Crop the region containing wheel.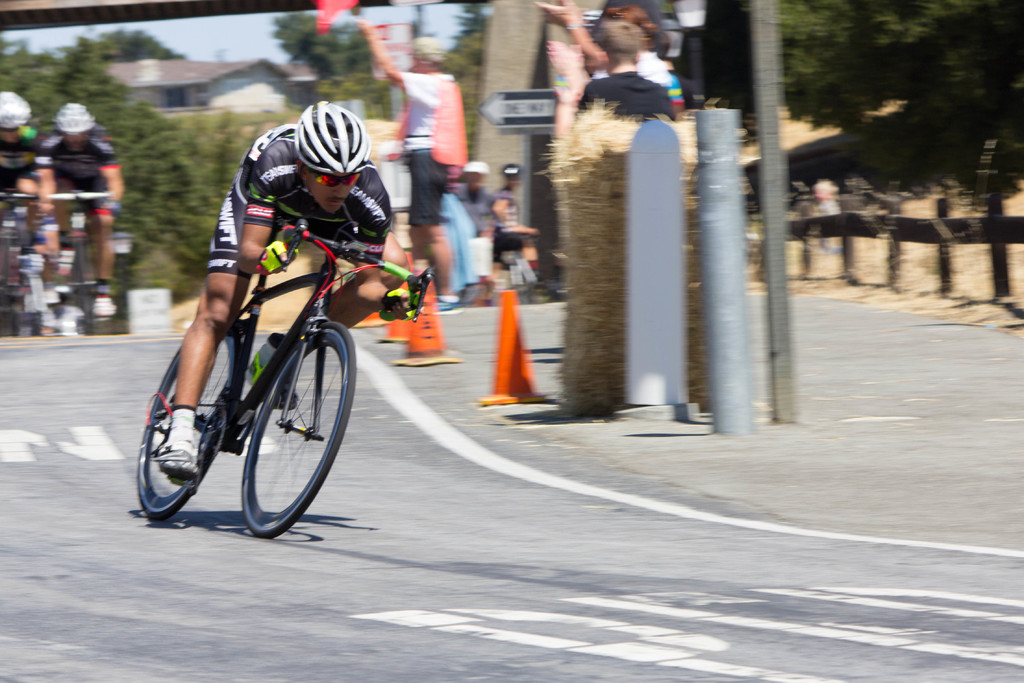
Crop region: left=14, top=269, right=45, bottom=336.
